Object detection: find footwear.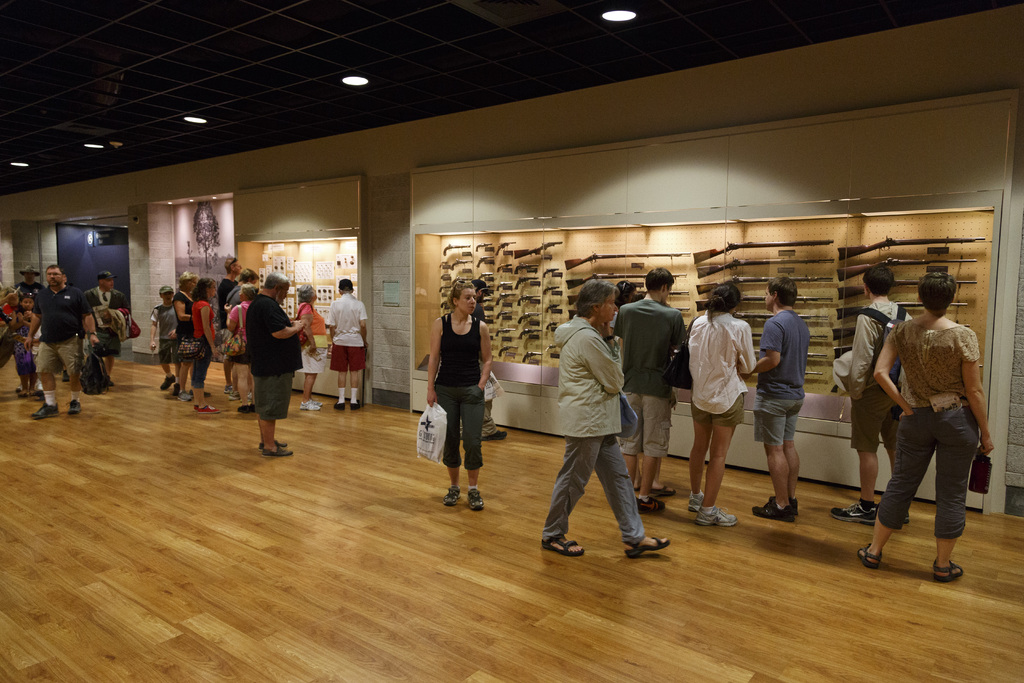
<region>264, 444, 294, 457</region>.
